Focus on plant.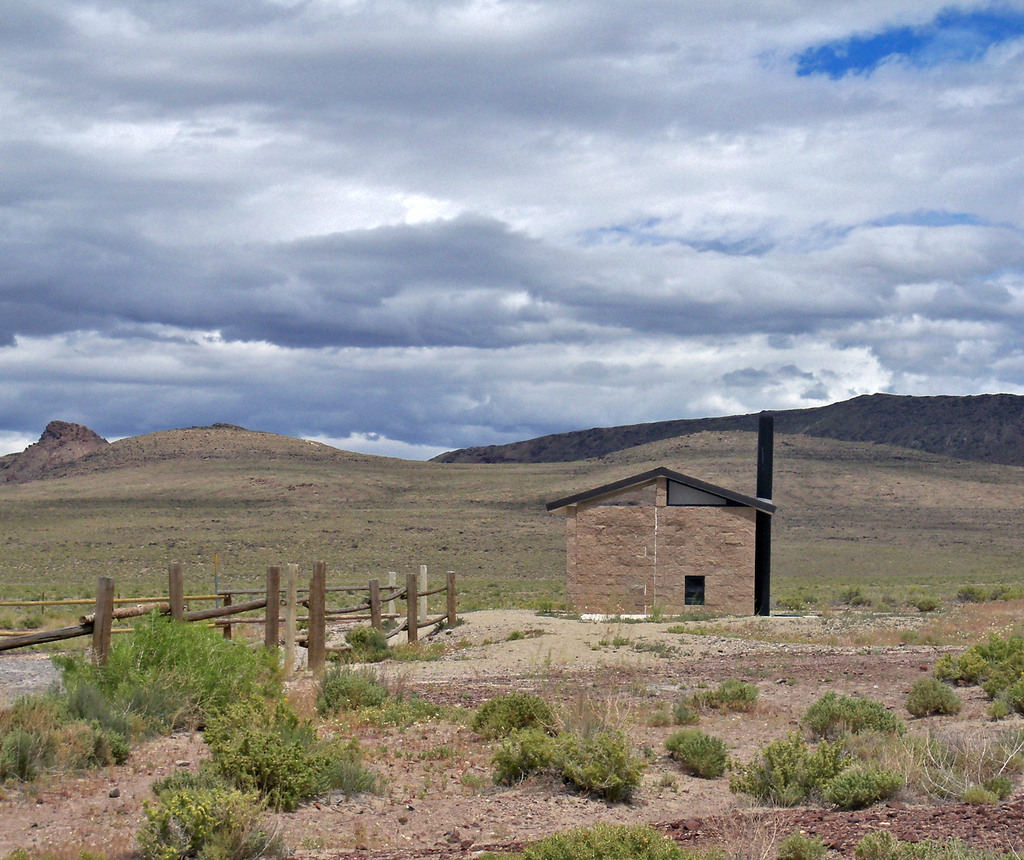
Focused at rect(483, 687, 560, 758).
